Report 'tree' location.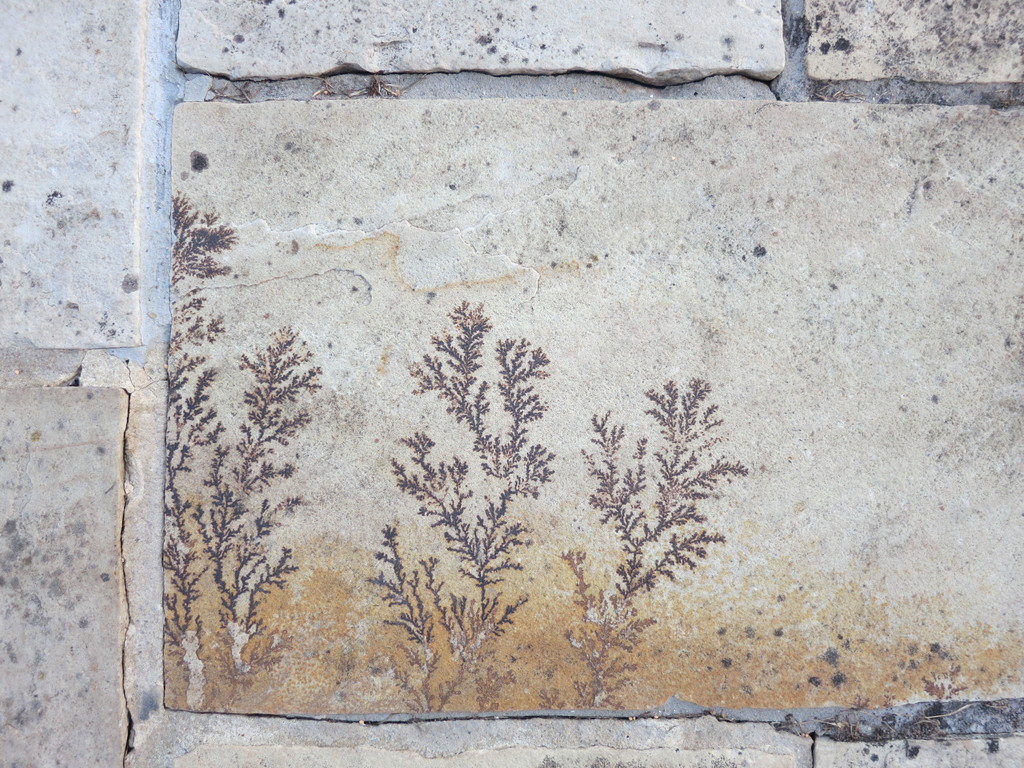
Report: region(159, 196, 329, 730).
